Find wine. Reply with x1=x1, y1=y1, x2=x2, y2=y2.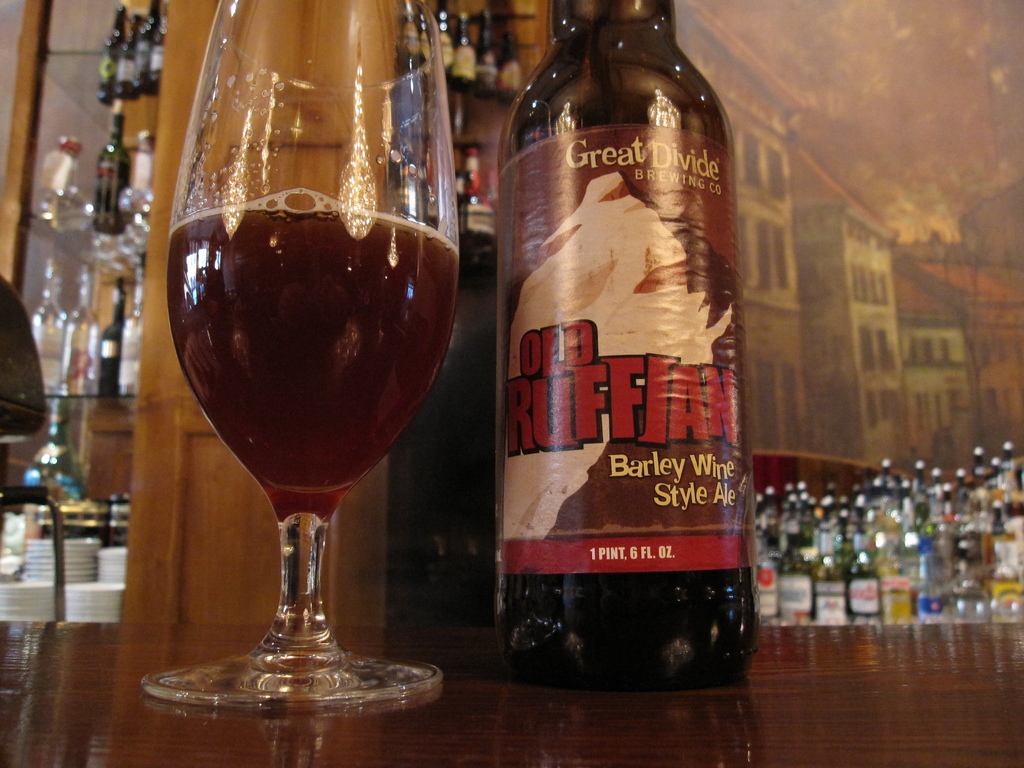
x1=164, y1=195, x2=467, y2=522.
